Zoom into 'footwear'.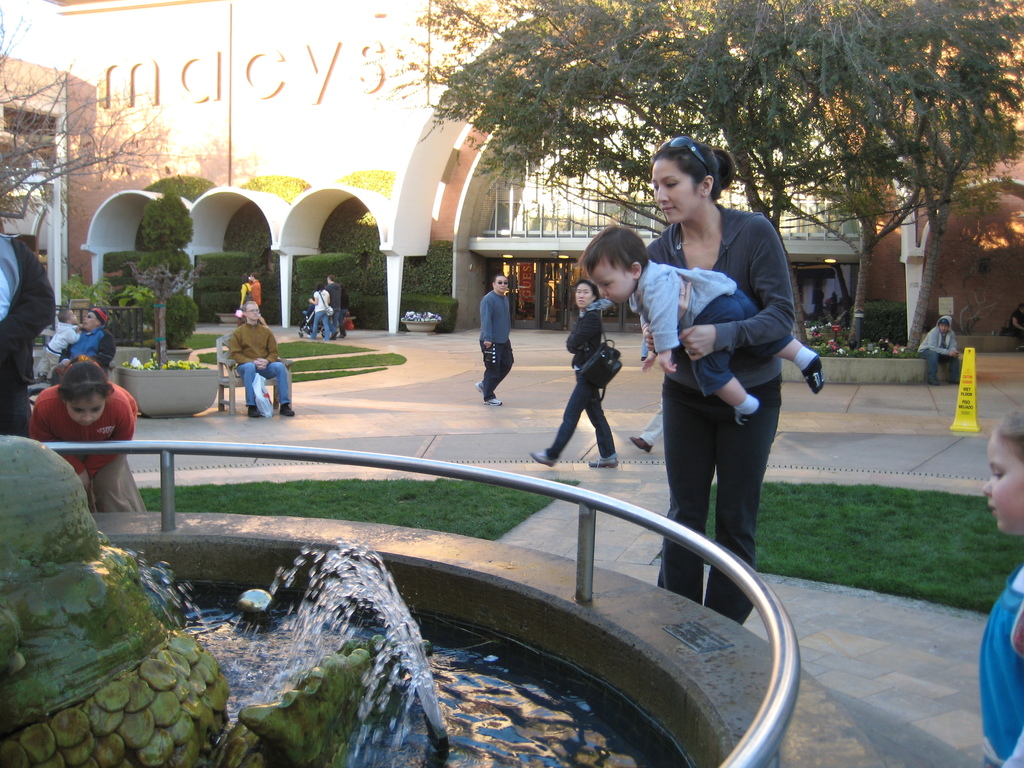
Zoom target: {"left": 626, "top": 435, "right": 650, "bottom": 452}.
